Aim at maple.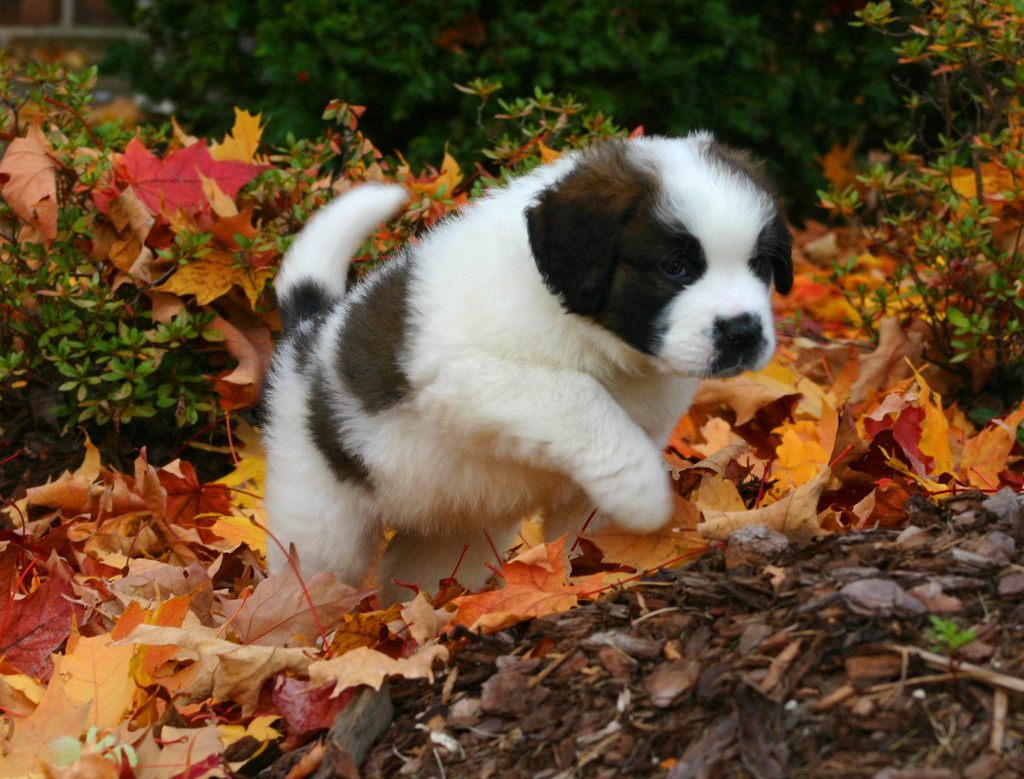
Aimed at locate(4, 4, 1023, 778).
